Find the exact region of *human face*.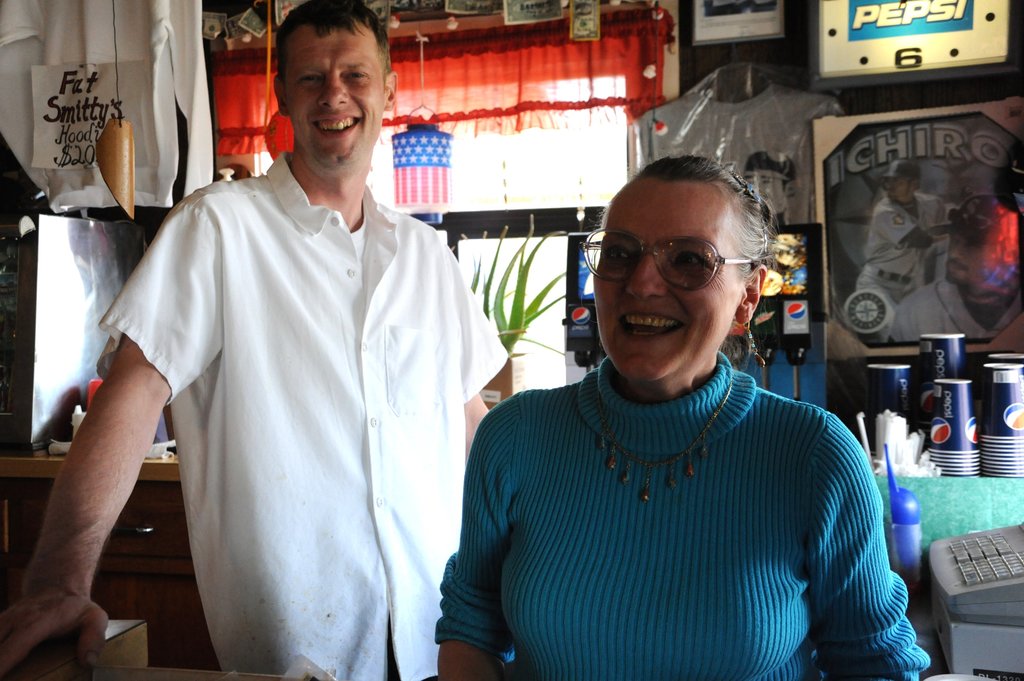
Exact region: x1=285 y1=20 x2=383 y2=180.
